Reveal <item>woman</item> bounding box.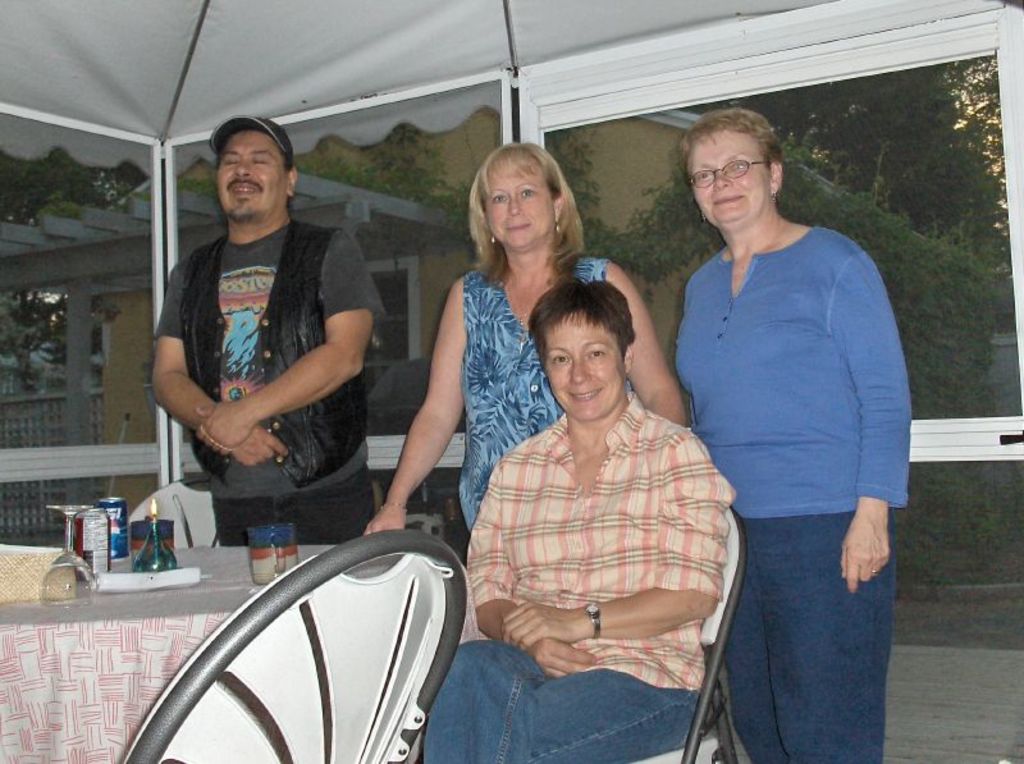
Revealed: l=408, t=278, r=740, b=763.
